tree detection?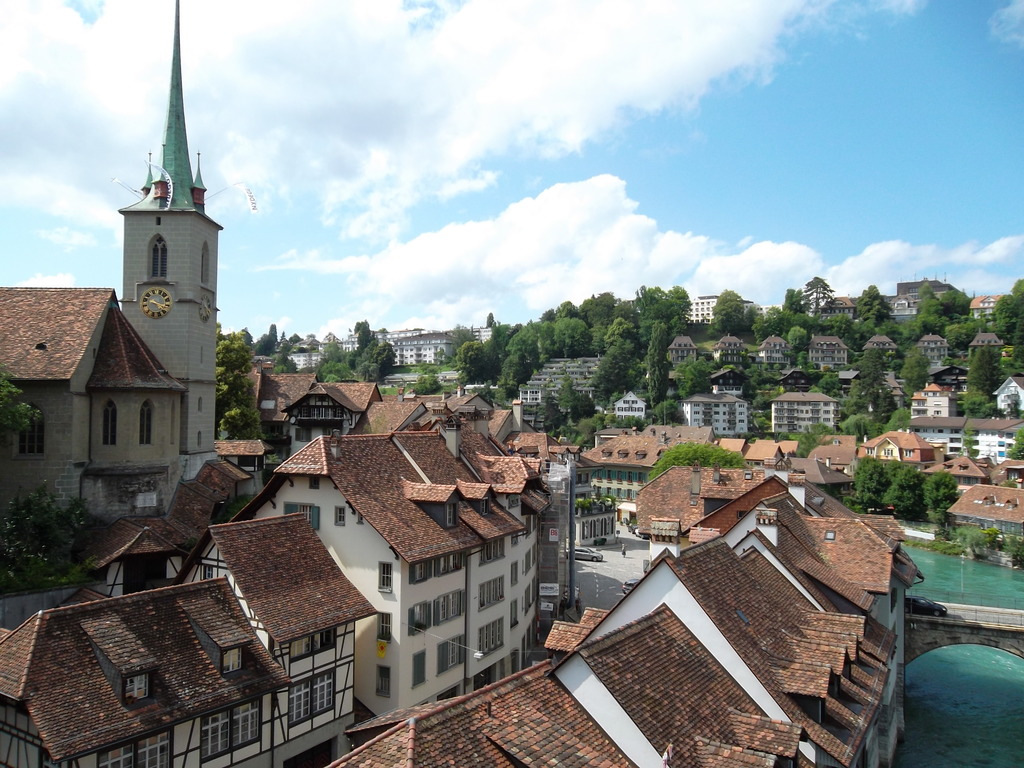
box(779, 424, 835, 458)
